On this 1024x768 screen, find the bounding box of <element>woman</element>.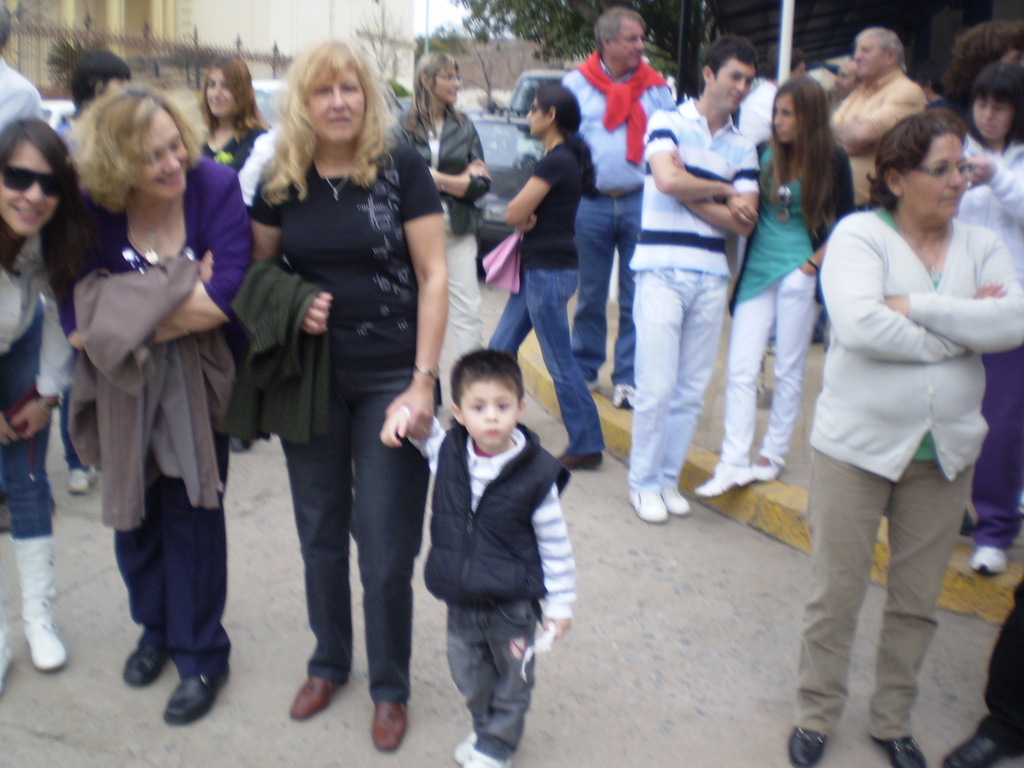
Bounding box: l=787, t=108, r=1023, b=767.
